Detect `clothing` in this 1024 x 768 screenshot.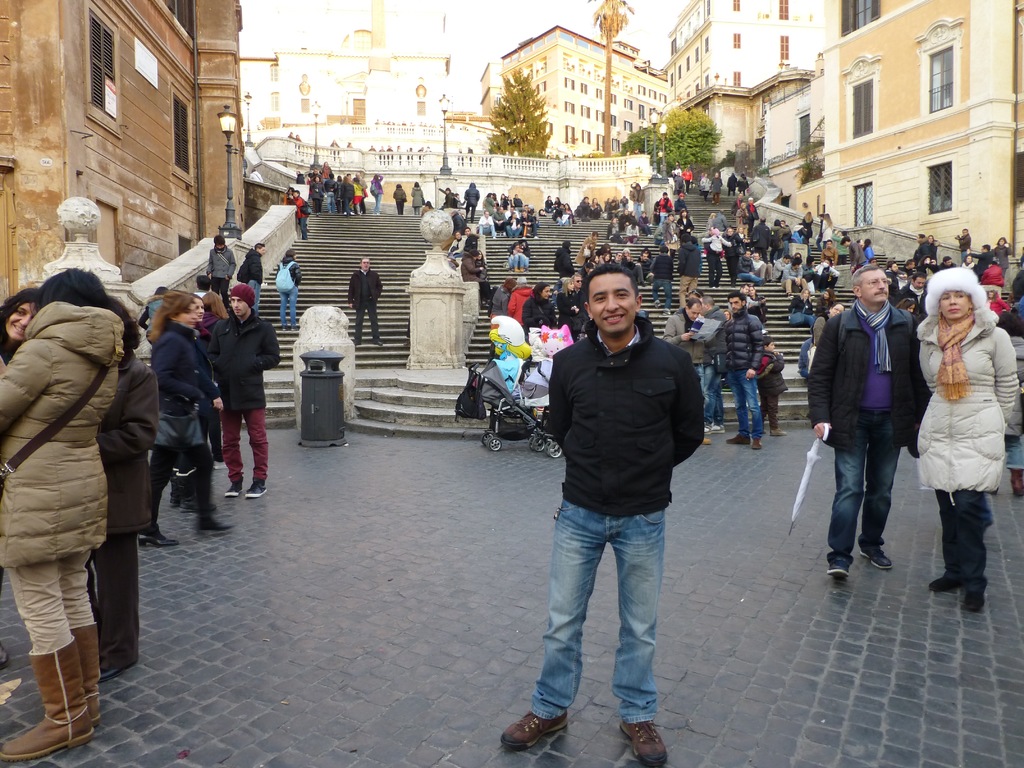
Detection: BBox(575, 198, 586, 218).
